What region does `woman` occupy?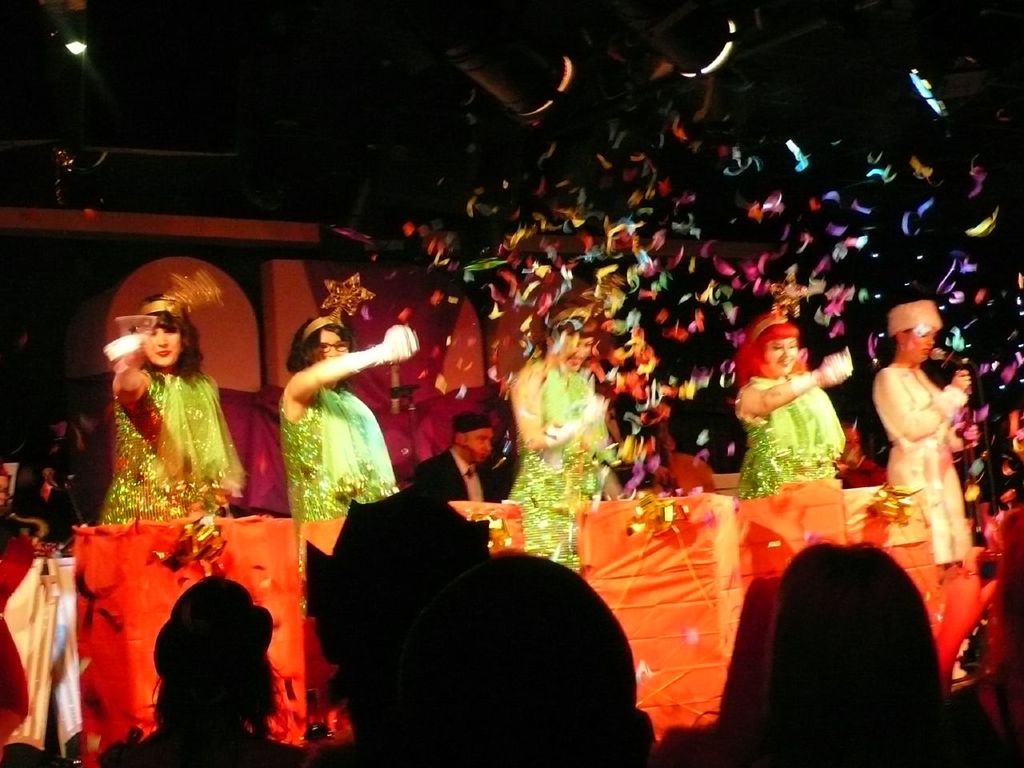
locate(730, 307, 855, 498).
